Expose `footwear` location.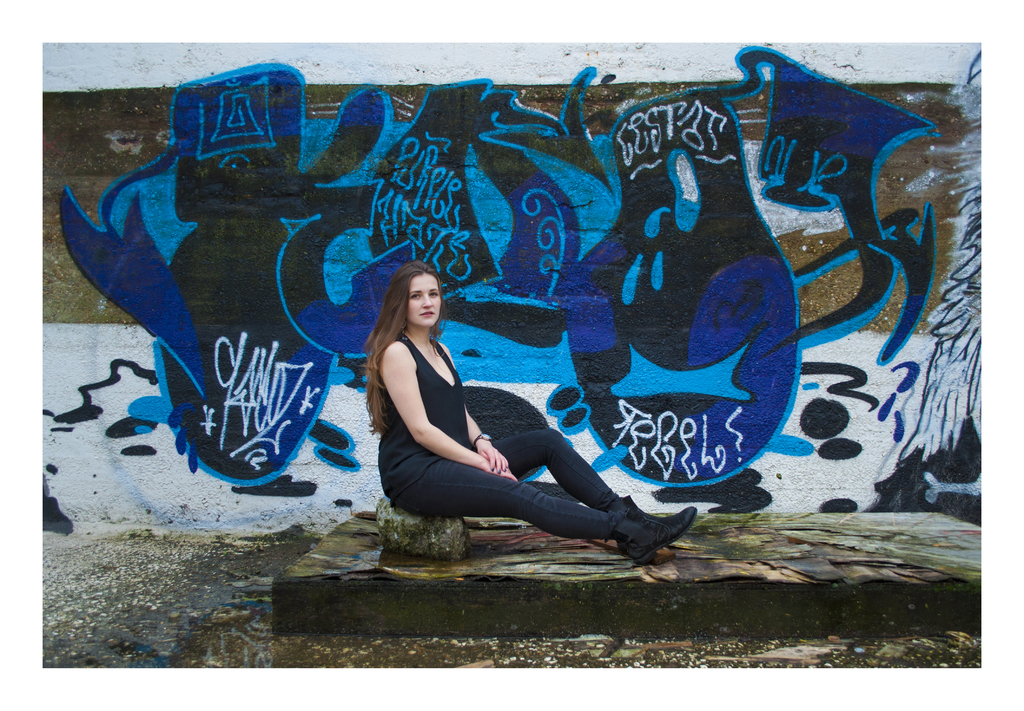
Exposed at 612:505:697:560.
